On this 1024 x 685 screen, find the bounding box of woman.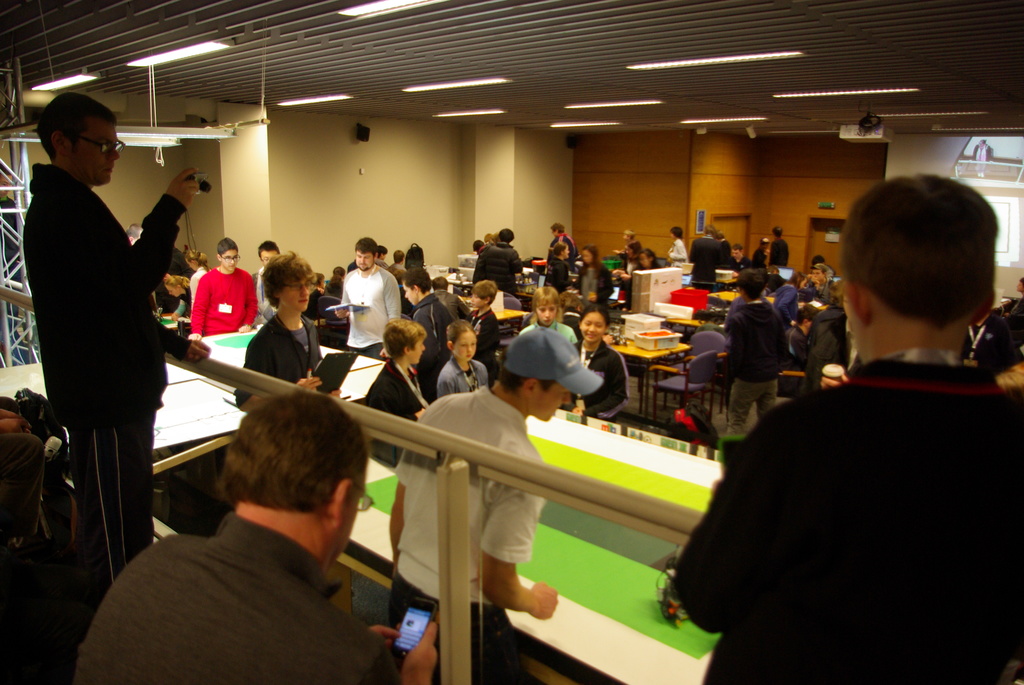
Bounding box: crop(185, 250, 212, 309).
